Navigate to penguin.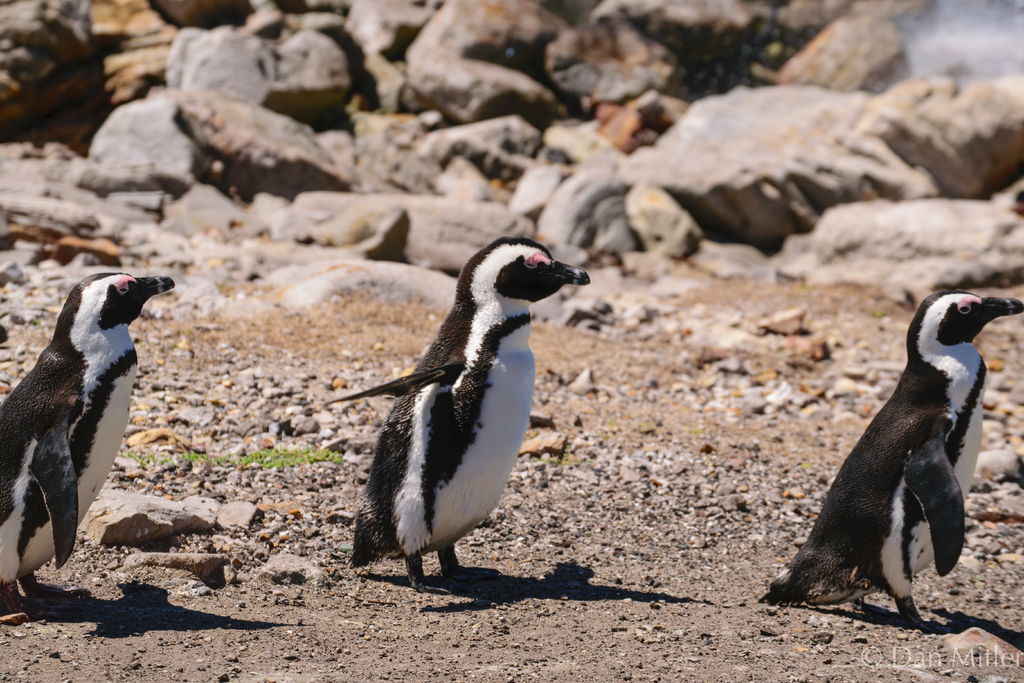
Navigation target: select_region(772, 288, 1010, 633).
